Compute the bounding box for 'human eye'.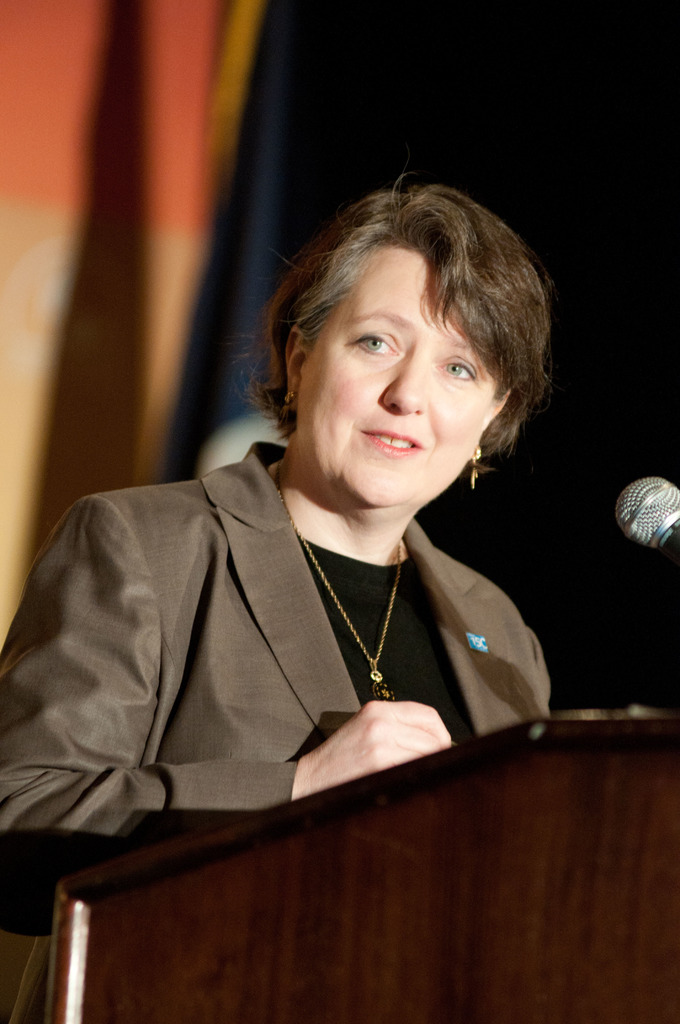
(344, 328, 399, 359).
